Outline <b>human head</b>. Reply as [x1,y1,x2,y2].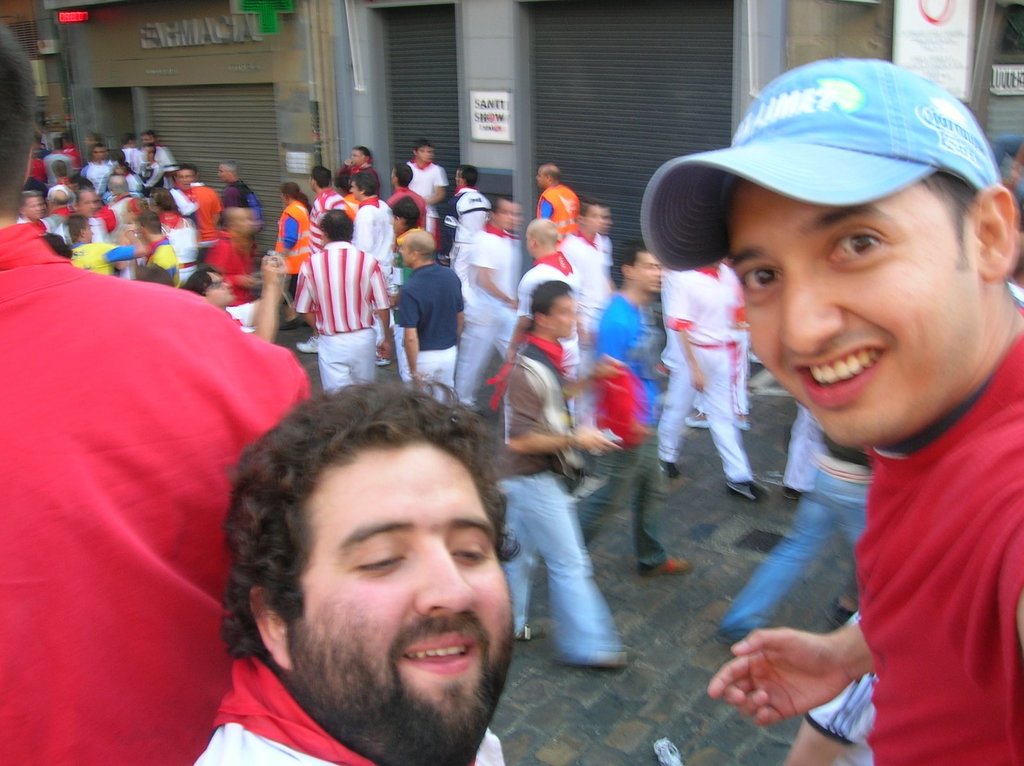
[492,191,525,234].
